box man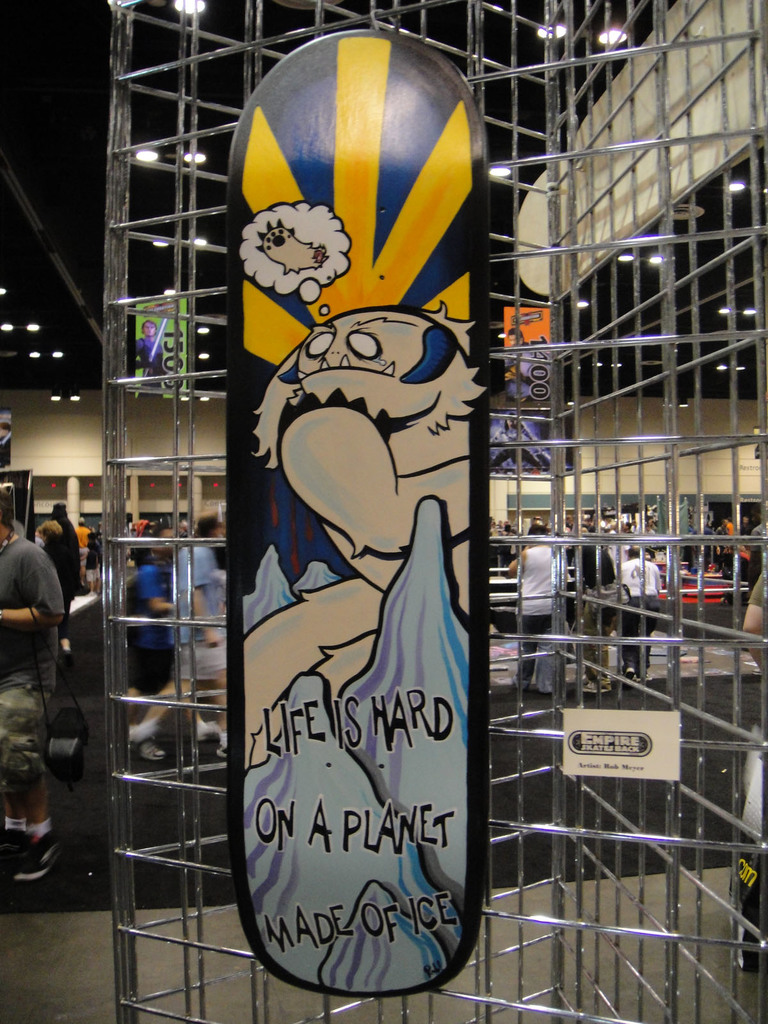
bbox(714, 518, 732, 570)
